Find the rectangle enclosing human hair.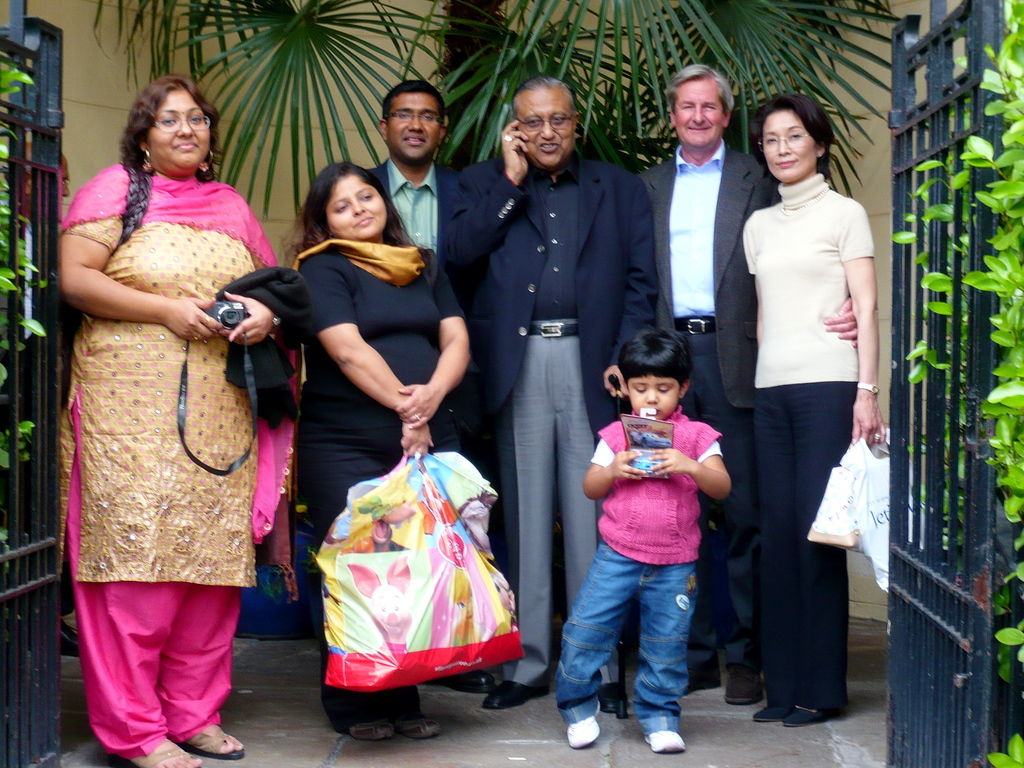
box(666, 61, 735, 118).
